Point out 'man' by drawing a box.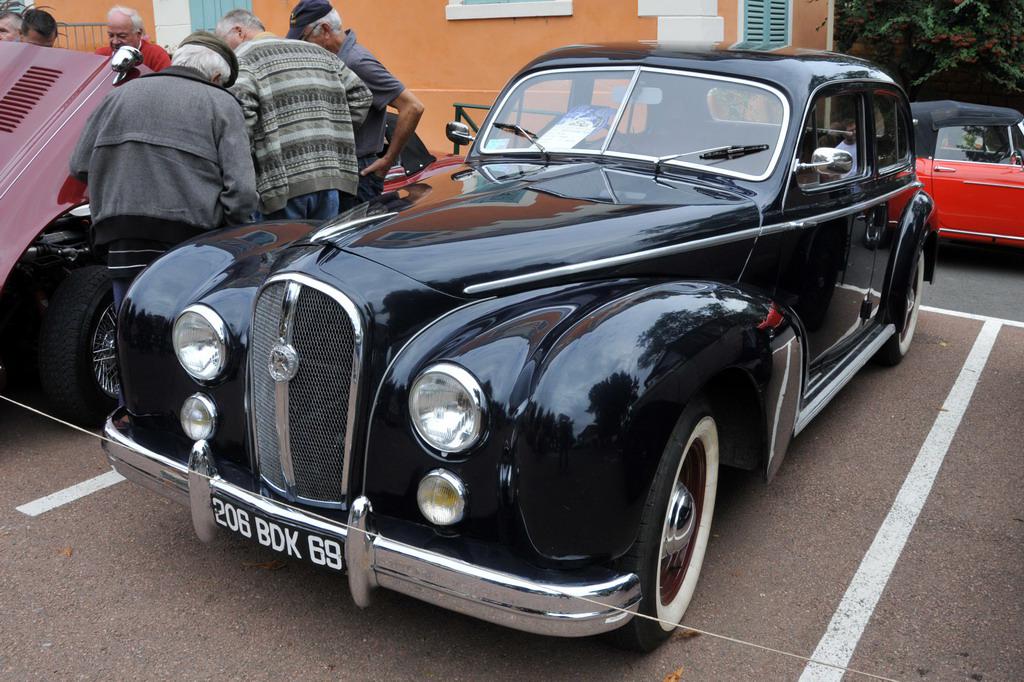
<box>18,9,61,47</box>.
